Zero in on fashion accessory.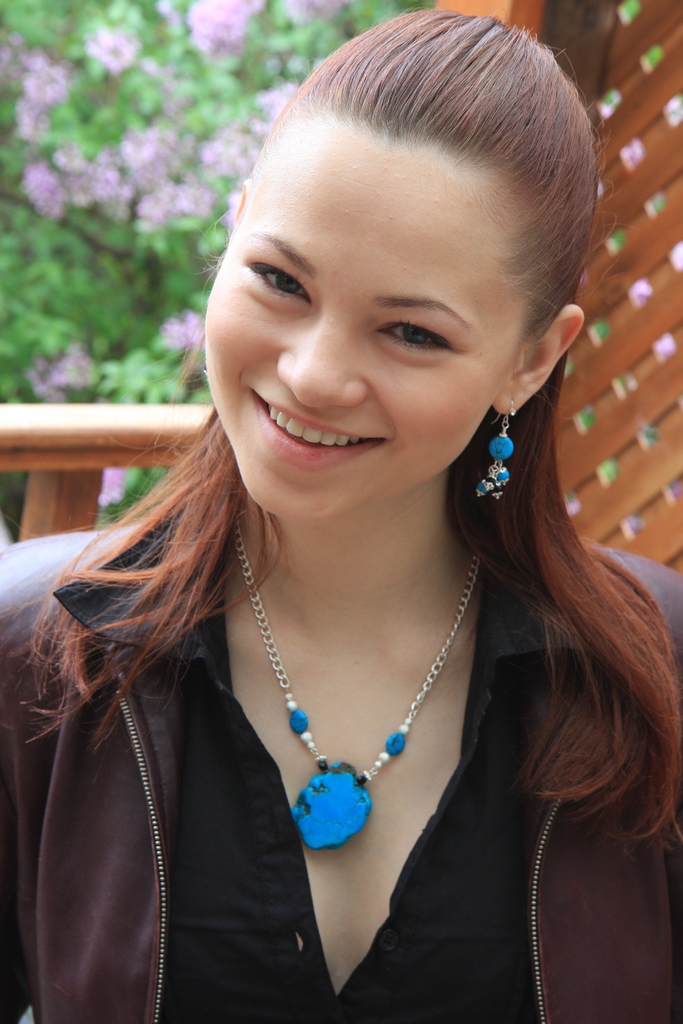
Zeroed in: box=[477, 404, 514, 494].
